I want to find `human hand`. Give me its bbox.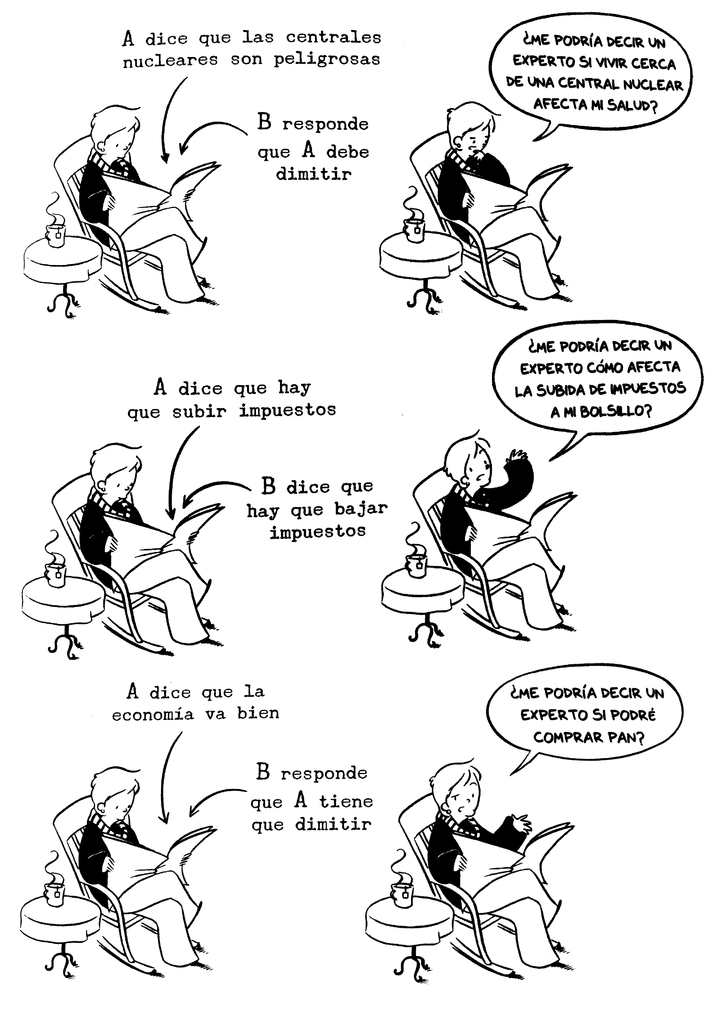
BBox(104, 533, 119, 554).
